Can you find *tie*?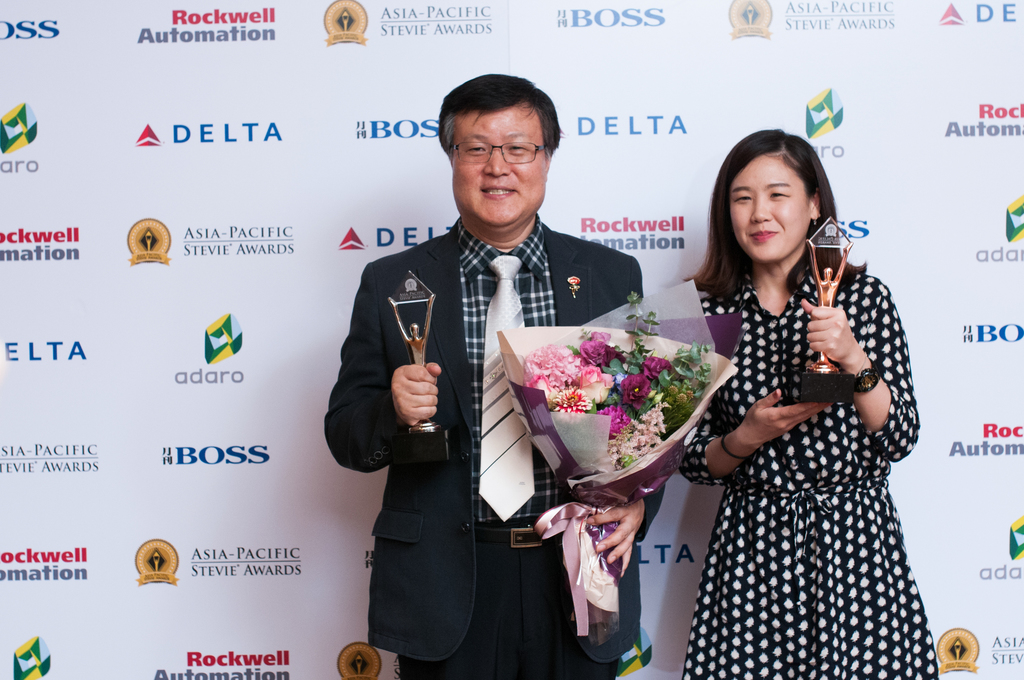
Yes, bounding box: bbox=[477, 252, 535, 526].
